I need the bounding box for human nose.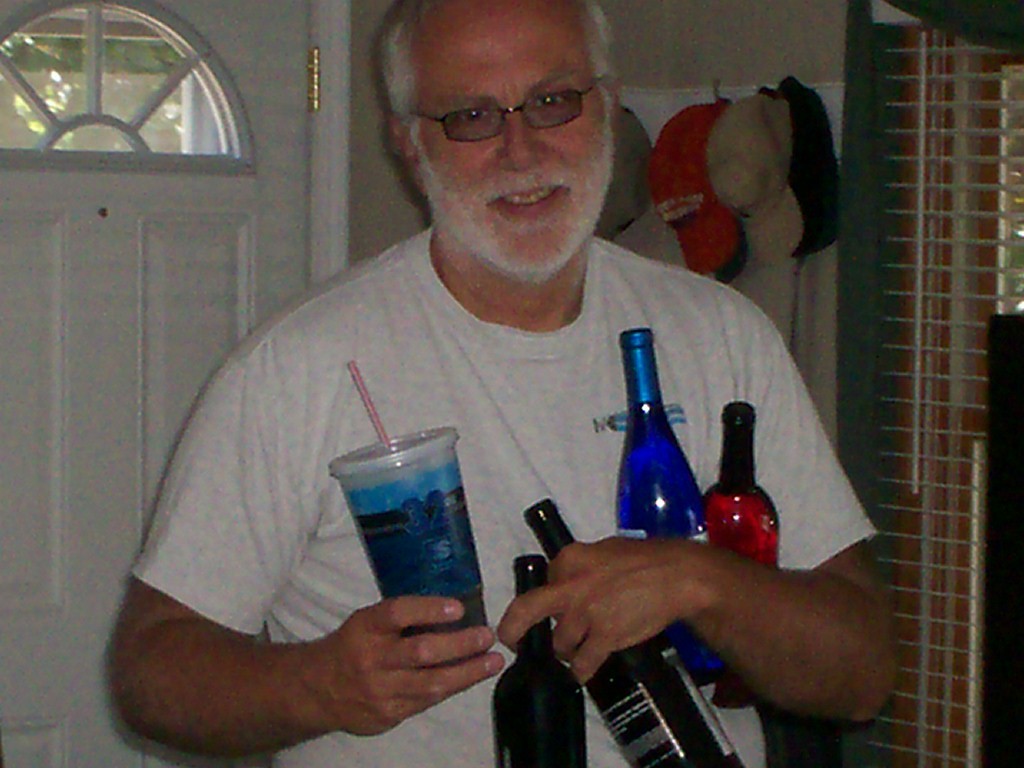
Here it is: [x1=497, y1=106, x2=545, y2=172].
